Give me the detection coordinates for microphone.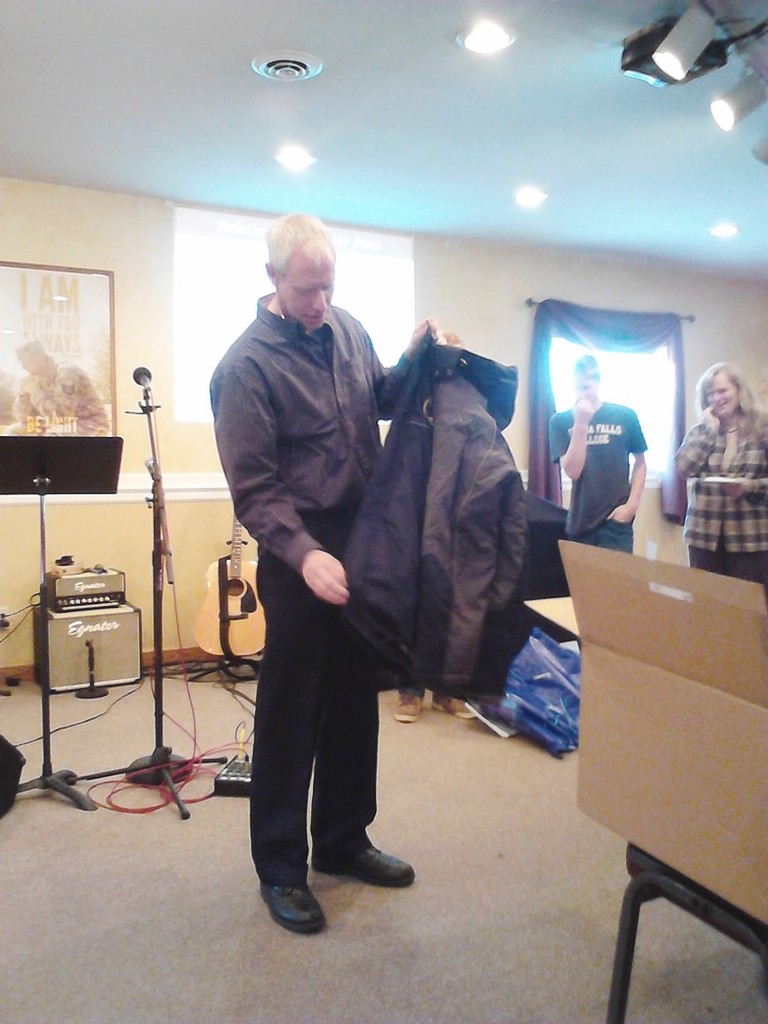
left=131, top=362, right=153, bottom=390.
